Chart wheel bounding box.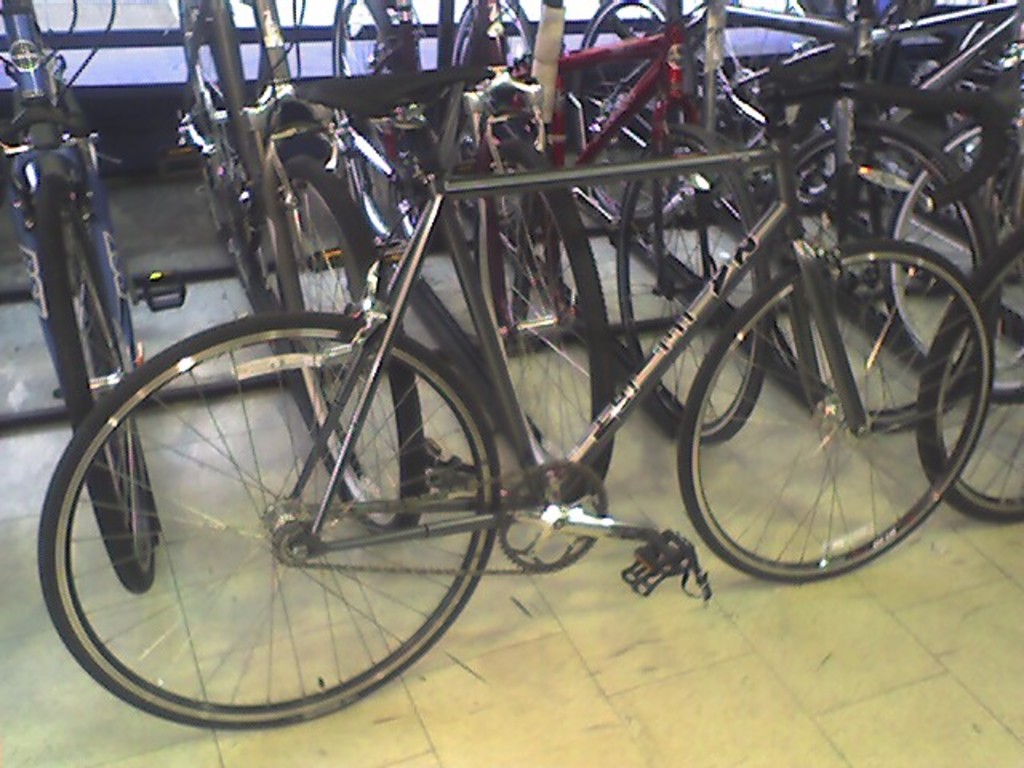
Charted: box(616, 118, 773, 446).
